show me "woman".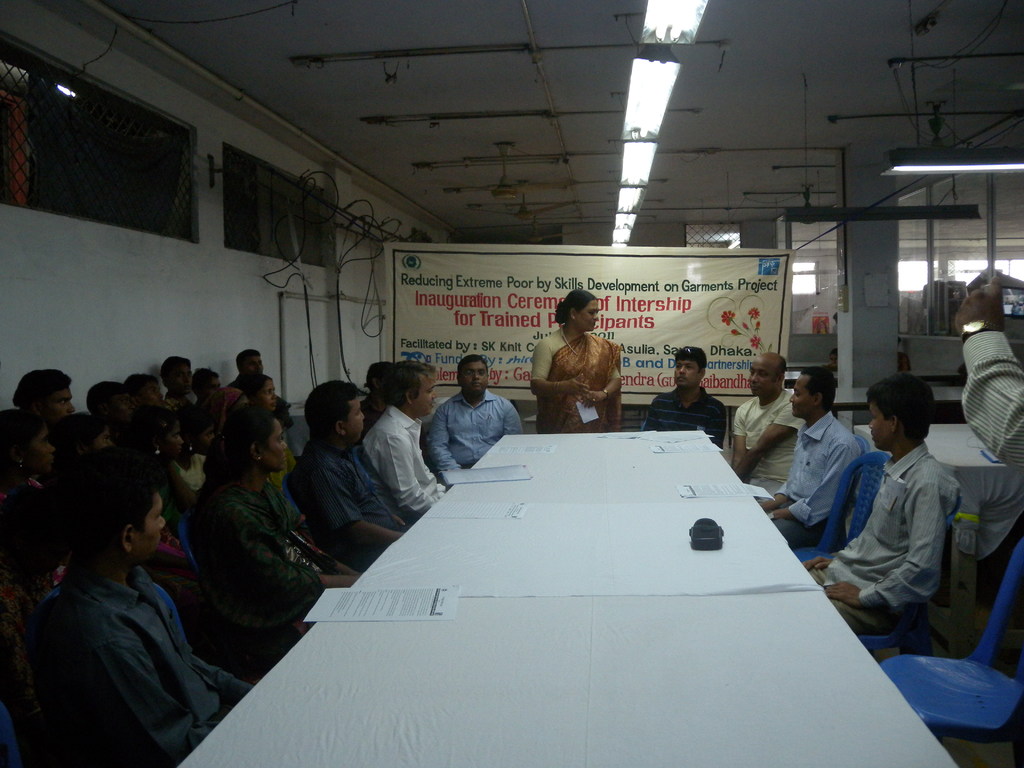
"woman" is here: {"x1": 0, "y1": 410, "x2": 82, "y2": 591}.
